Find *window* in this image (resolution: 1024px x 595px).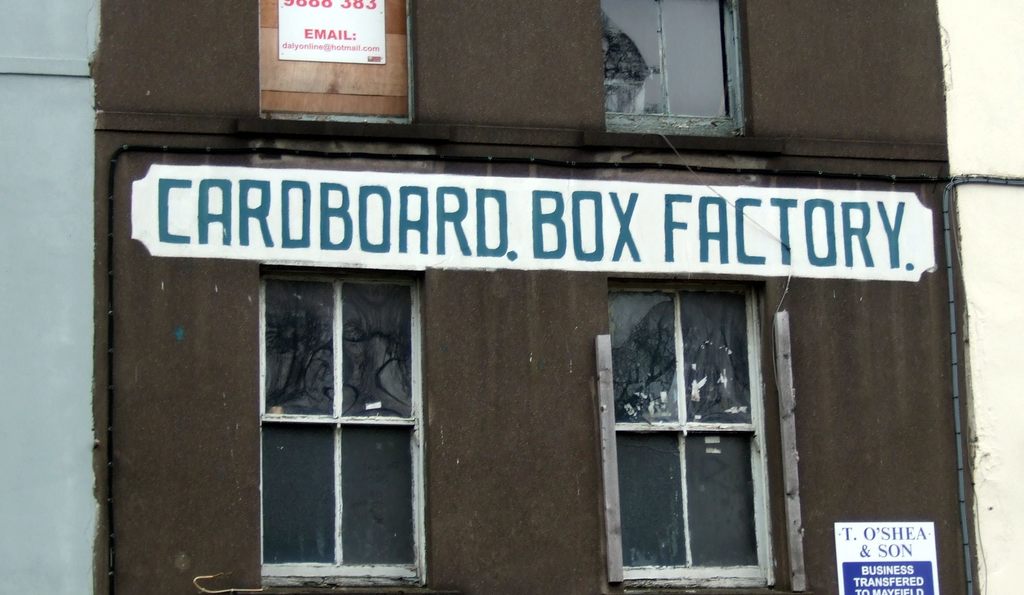
rect(261, 0, 412, 118).
